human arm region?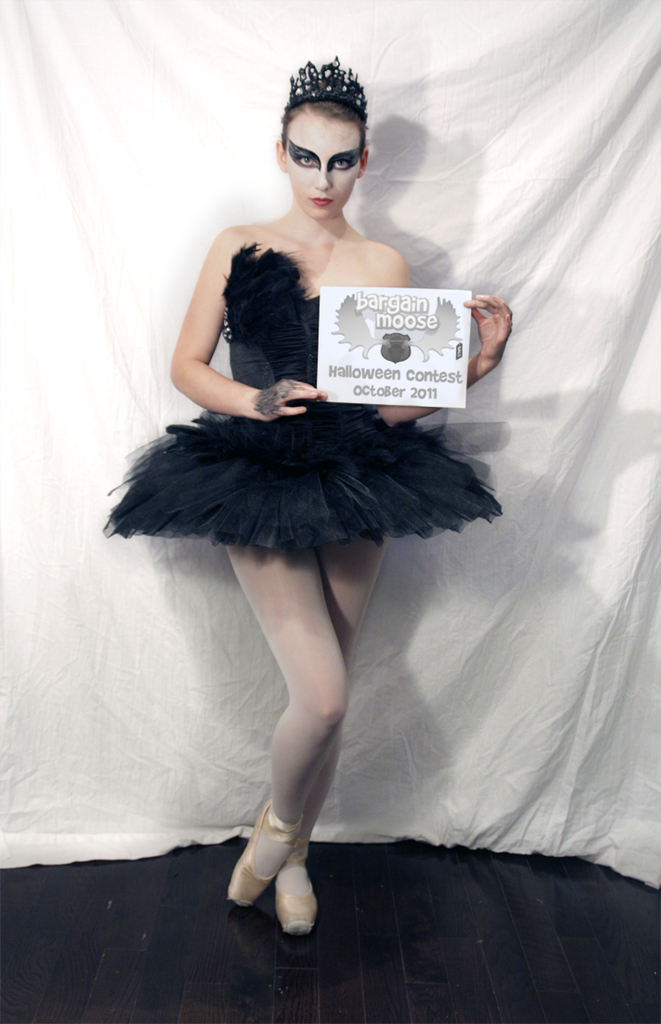
Rect(378, 273, 514, 428)
